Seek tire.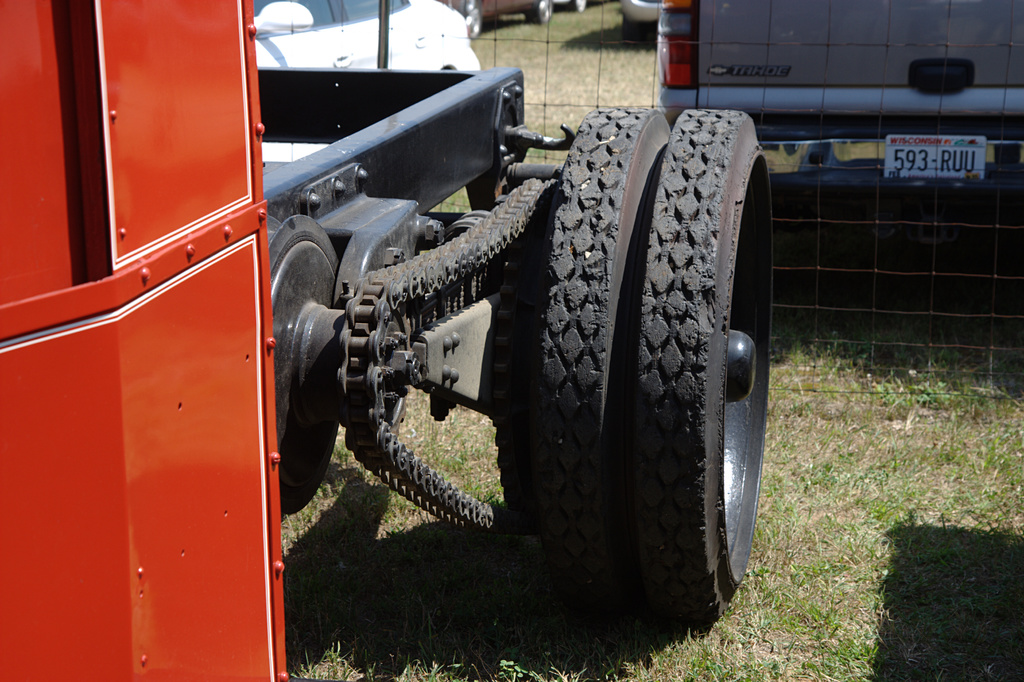
(535,0,551,23).
